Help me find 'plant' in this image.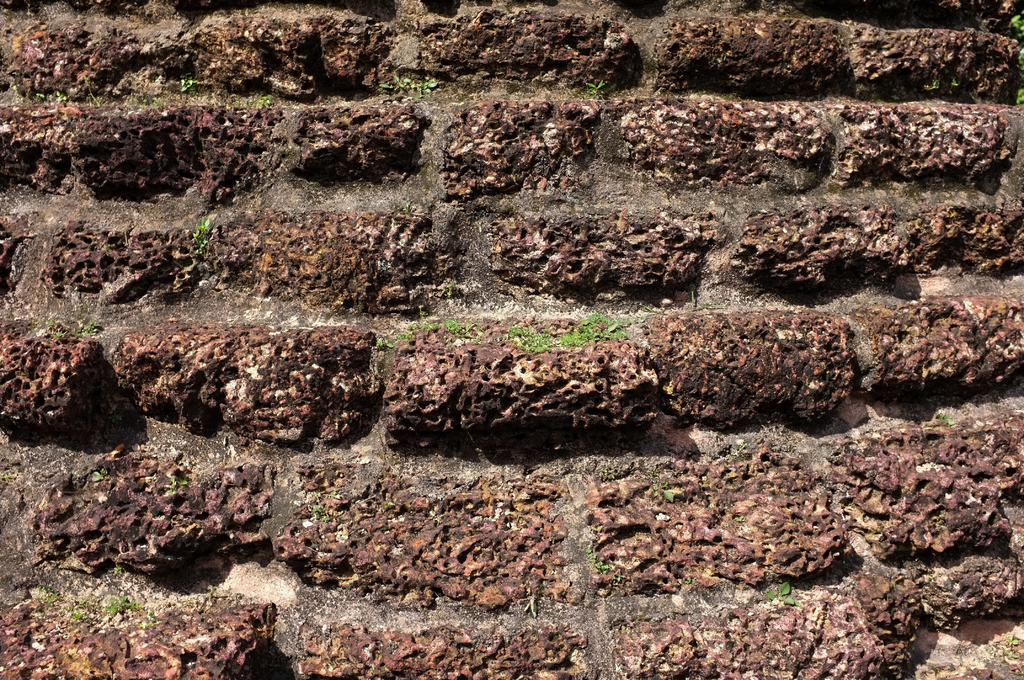
Found it: BBox(938, 410, 958, 428).
